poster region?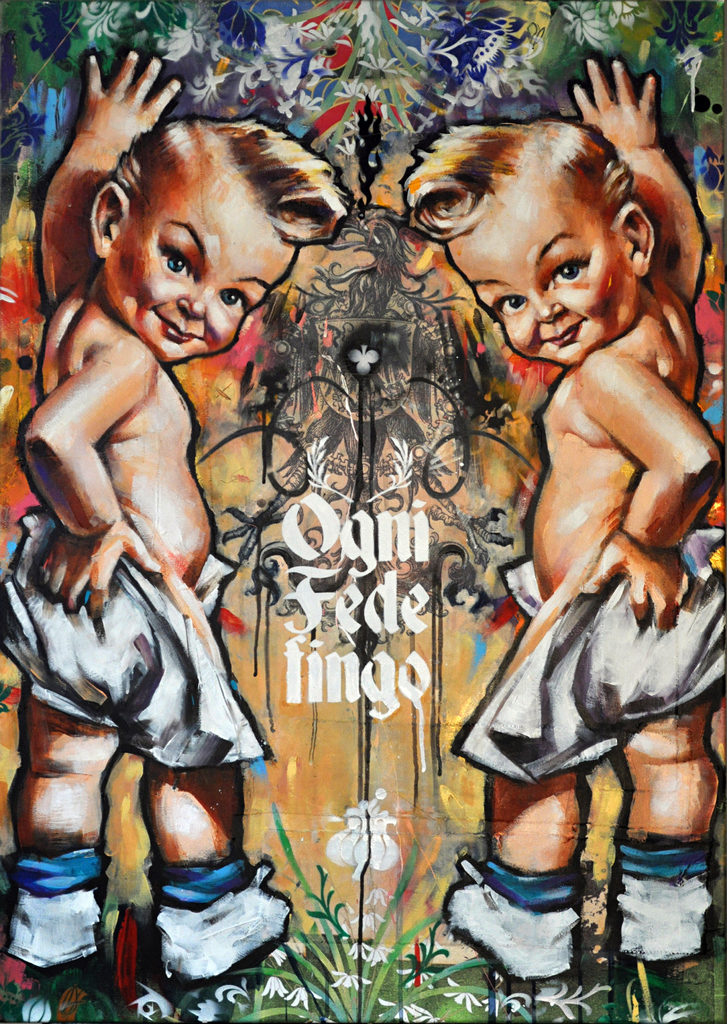
[x1=0, y1=0, x2=726, y2=1023]
